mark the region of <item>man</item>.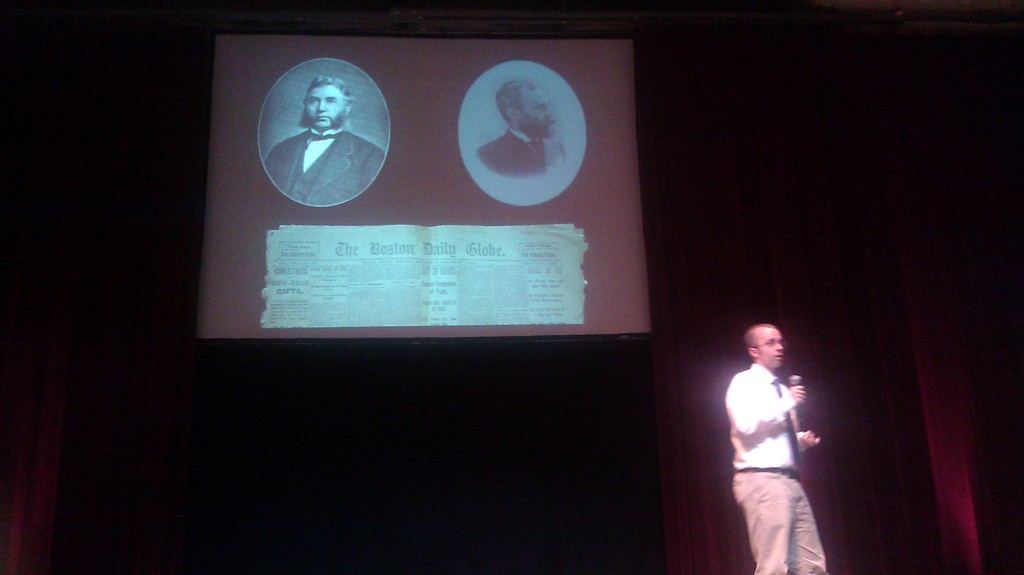
Region: {"left": 474, "top": 77, "right": 580, "bottom": 182}.
